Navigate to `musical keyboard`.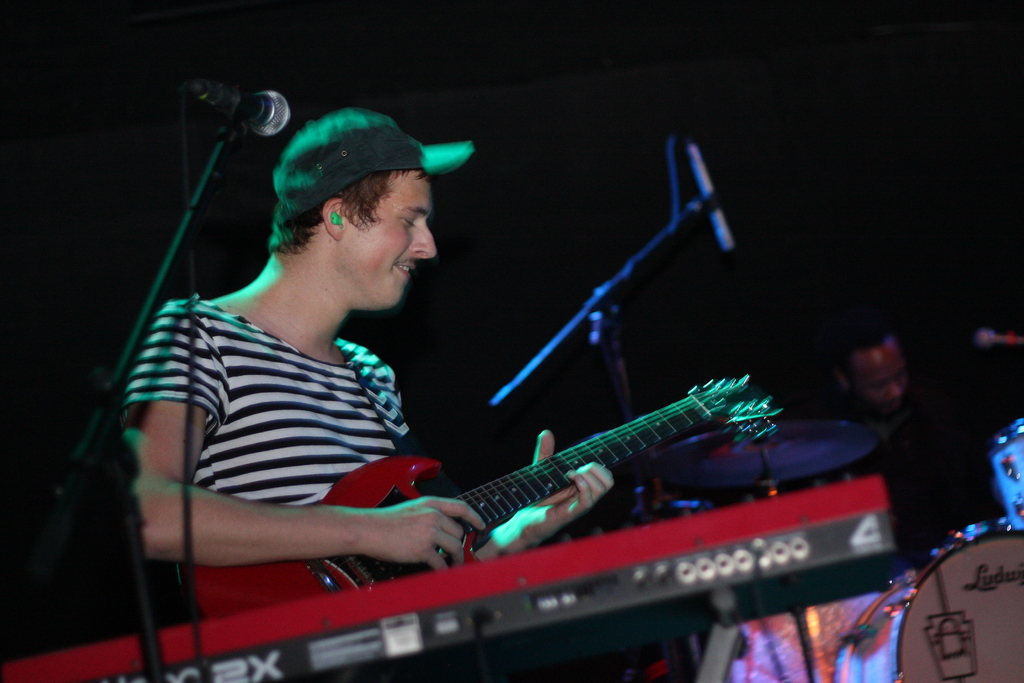
Navigation target: [x1=0, y1=475, x2=893, y2=682].
